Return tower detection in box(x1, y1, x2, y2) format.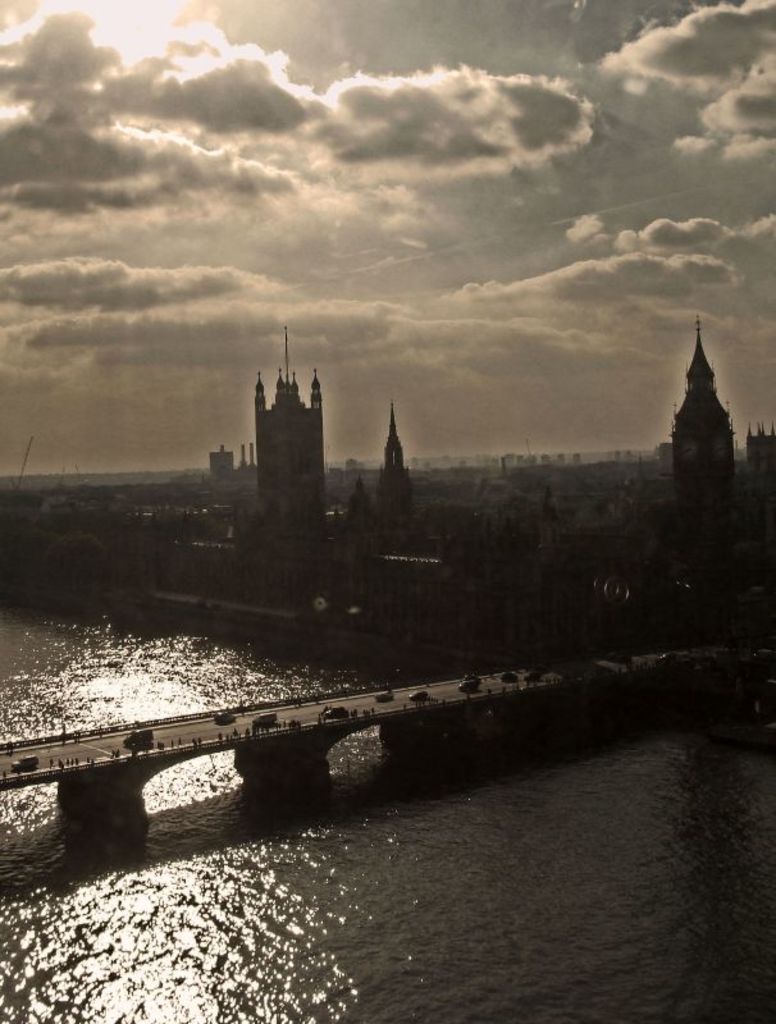
box(234, 311, 347, 544).
